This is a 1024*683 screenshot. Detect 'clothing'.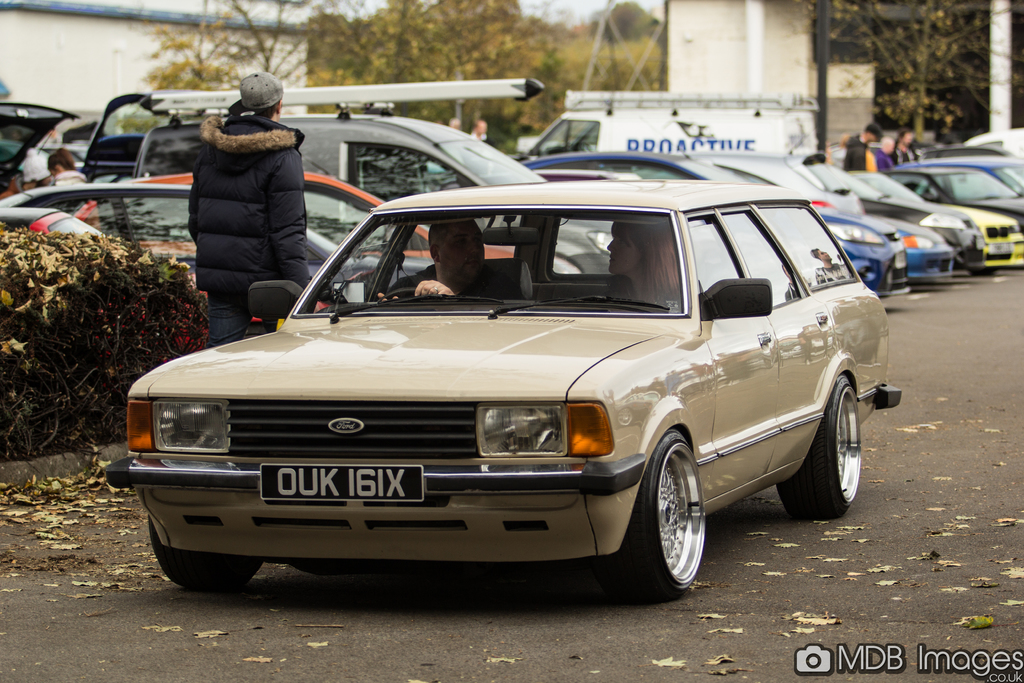
detection(416, 268, 507, 315).
